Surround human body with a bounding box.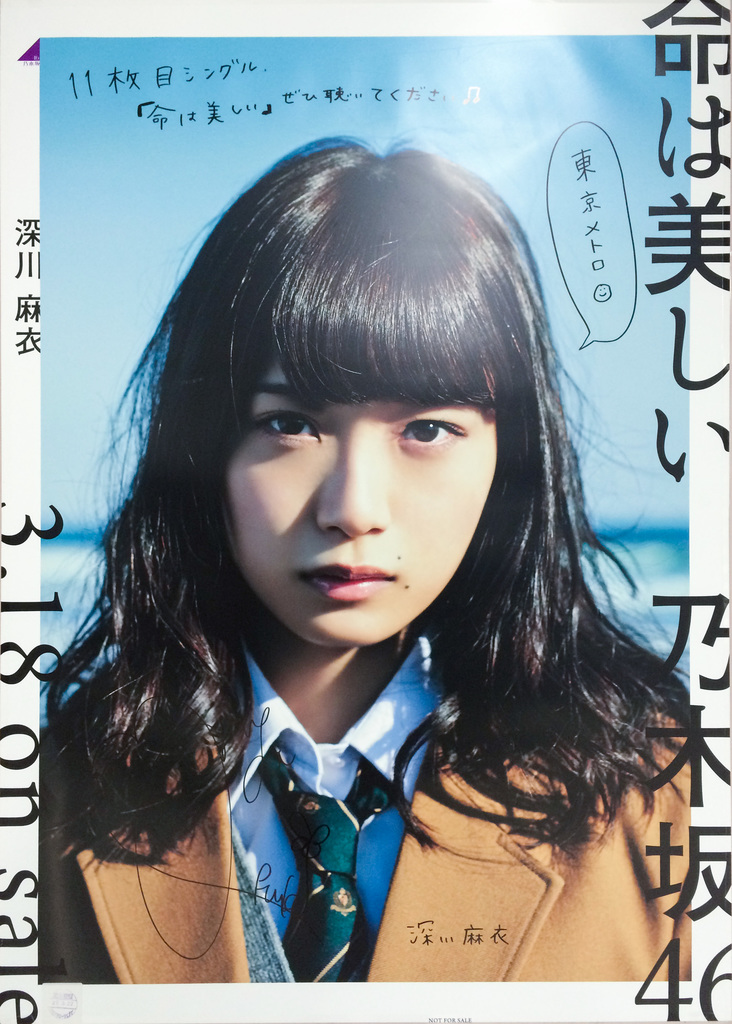
28 125 687 981.
